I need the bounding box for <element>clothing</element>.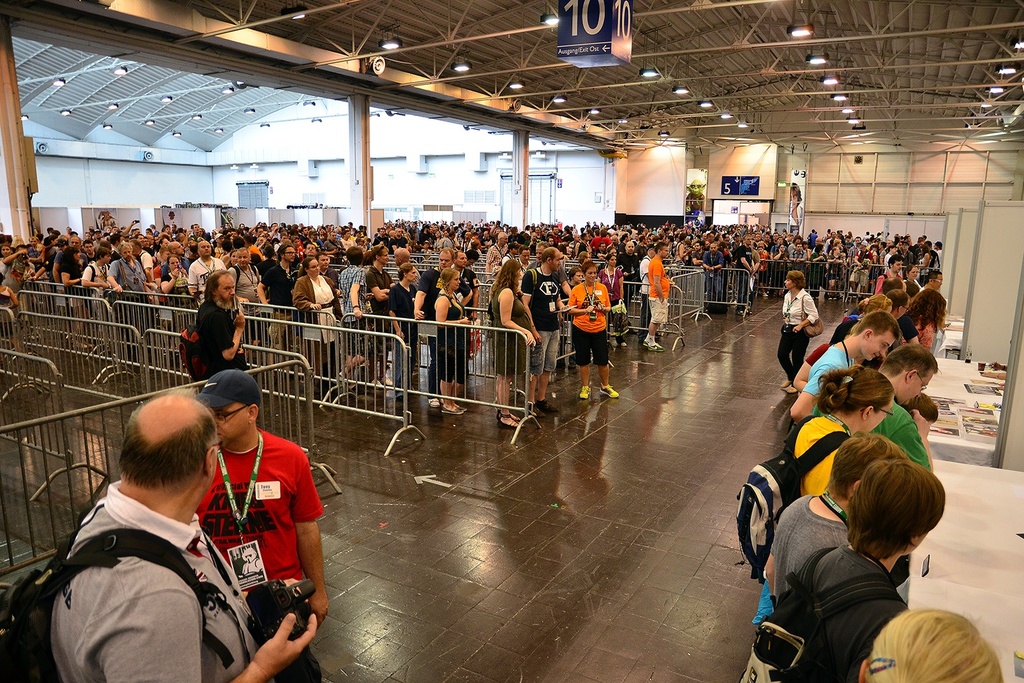
Here it is: [x1=35, y1=458, x2=276, y2=673].
